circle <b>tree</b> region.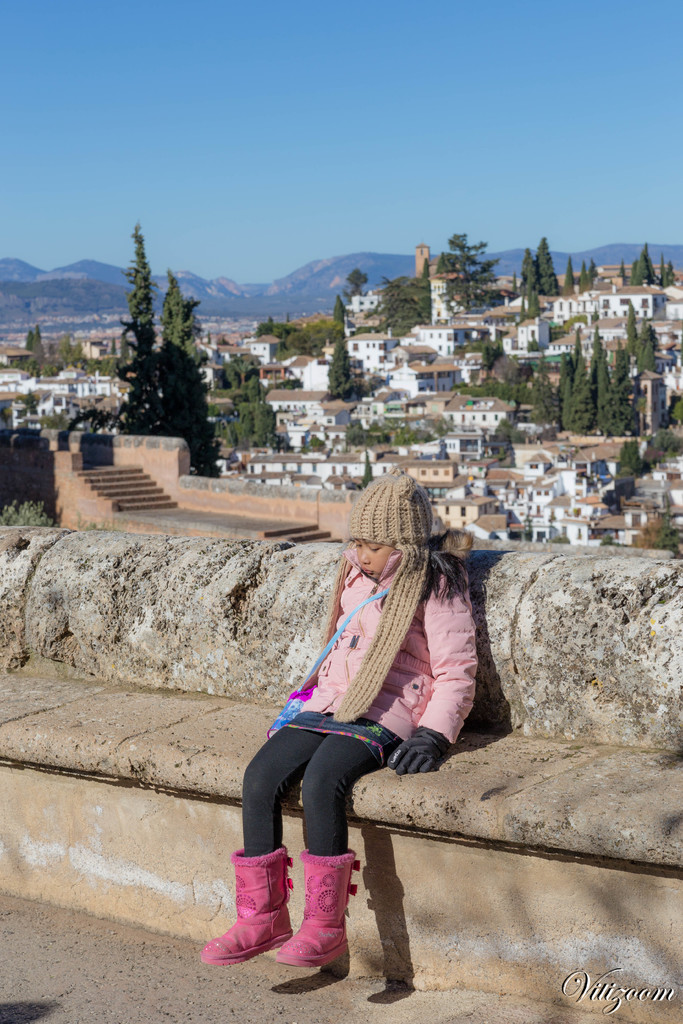
Region: [x1=373, y1=271, x2=447, y2=349].
